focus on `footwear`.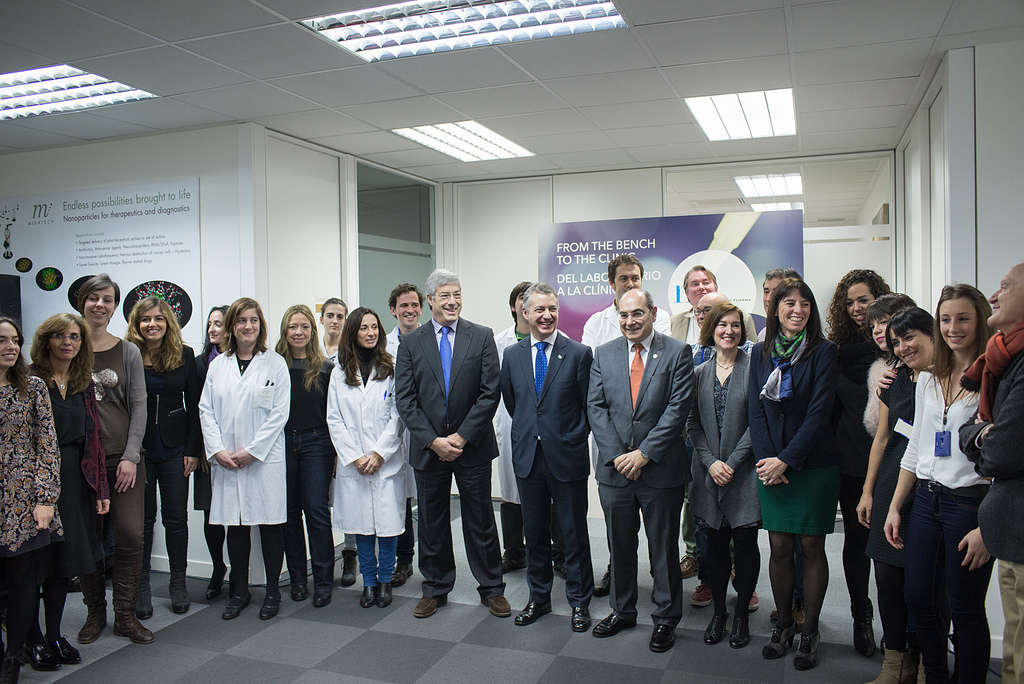
Focused at [309, 582, 333, 608].
